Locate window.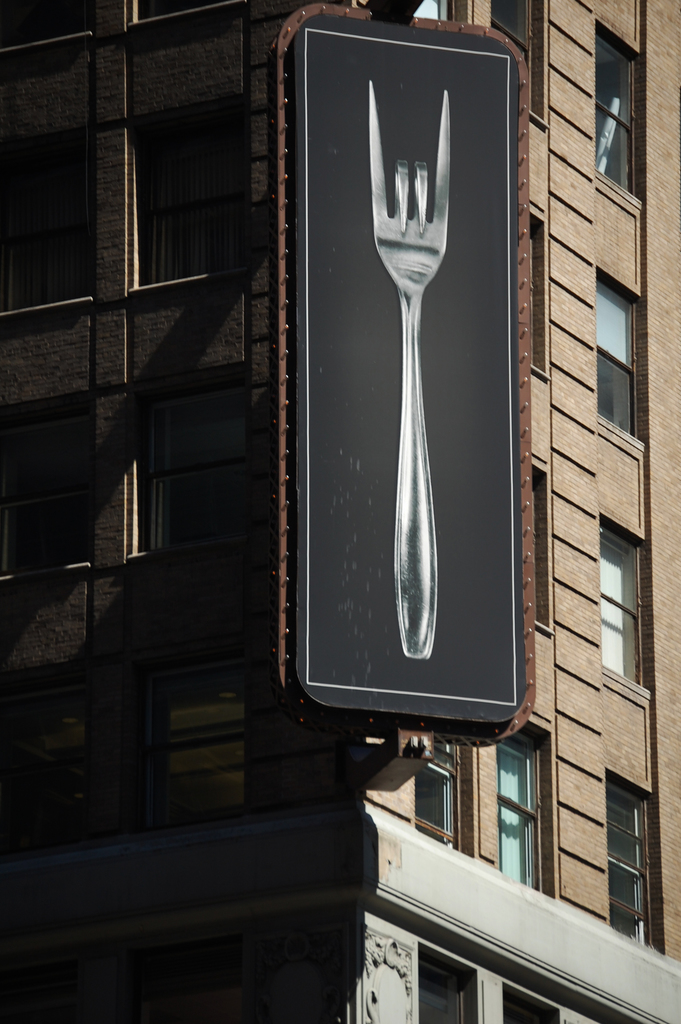
Bounding box: Rect(413, 748, 471, 858).
